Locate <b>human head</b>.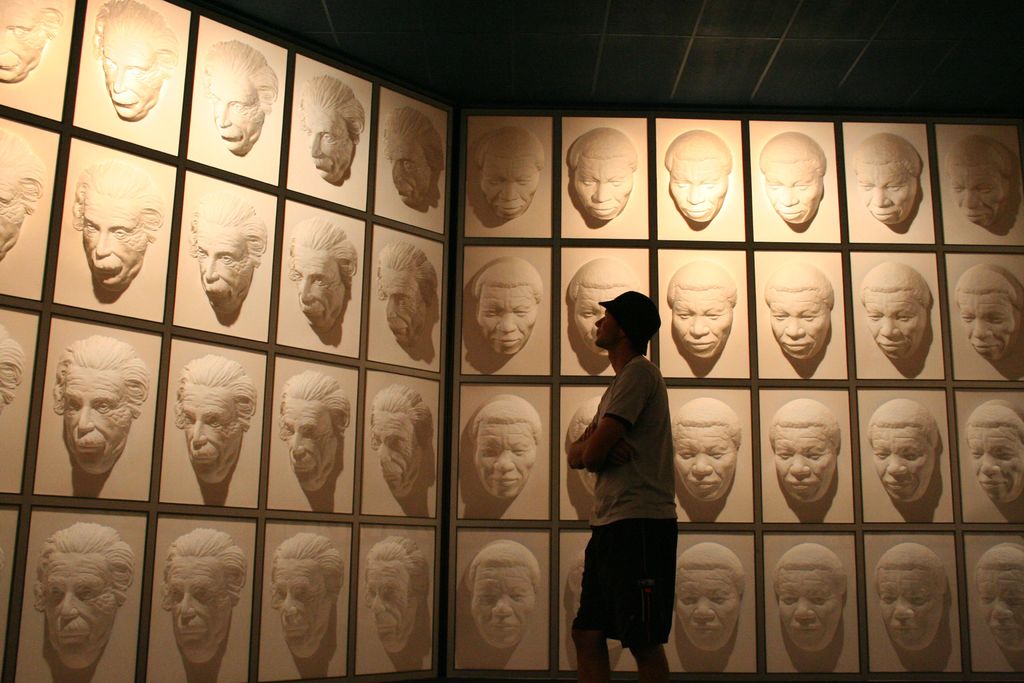
Bounding box: [x1=289, y1=218, x2=351, y2=328].
